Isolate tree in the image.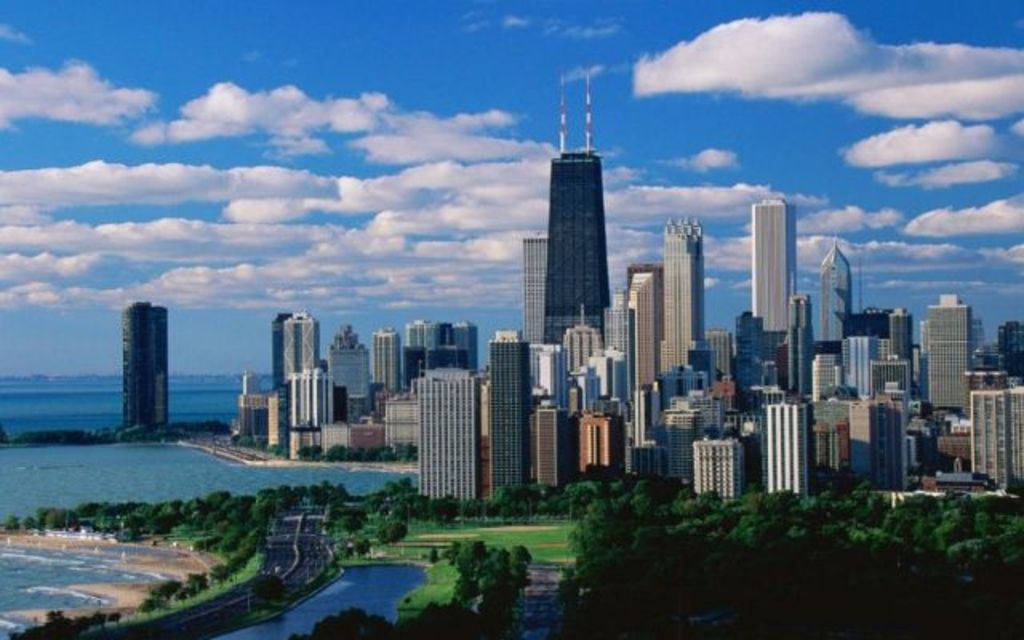
Isolated region: Rect(352, 469, 424, 550).
